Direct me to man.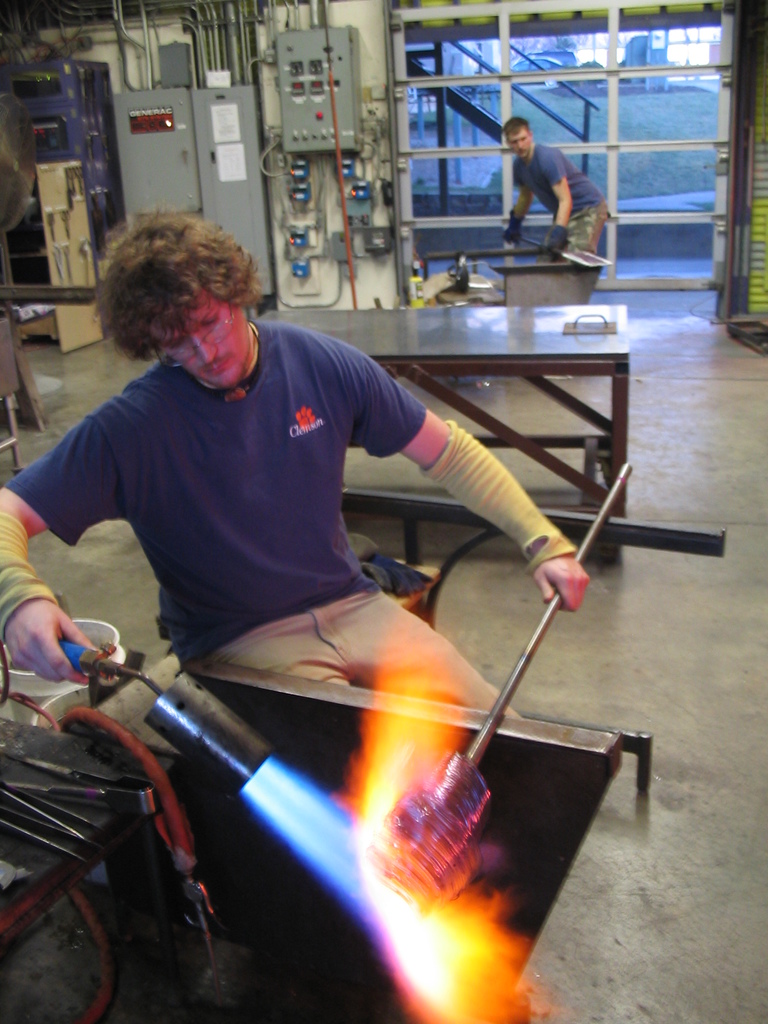
Direction: (left=0, top=202, right=591, bottom=717).
